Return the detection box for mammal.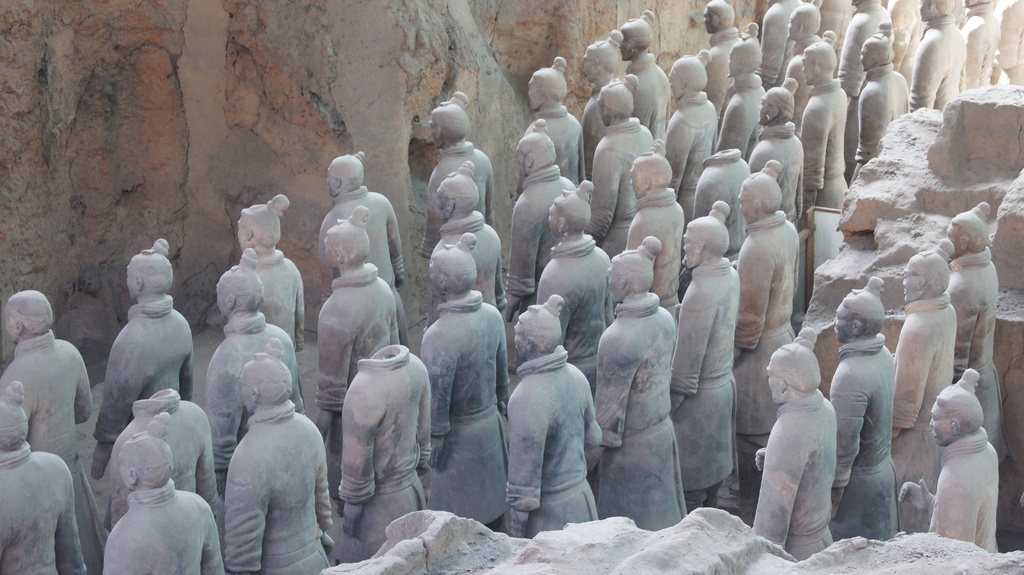
(left=333, top=339, right=433, bottom=560).
